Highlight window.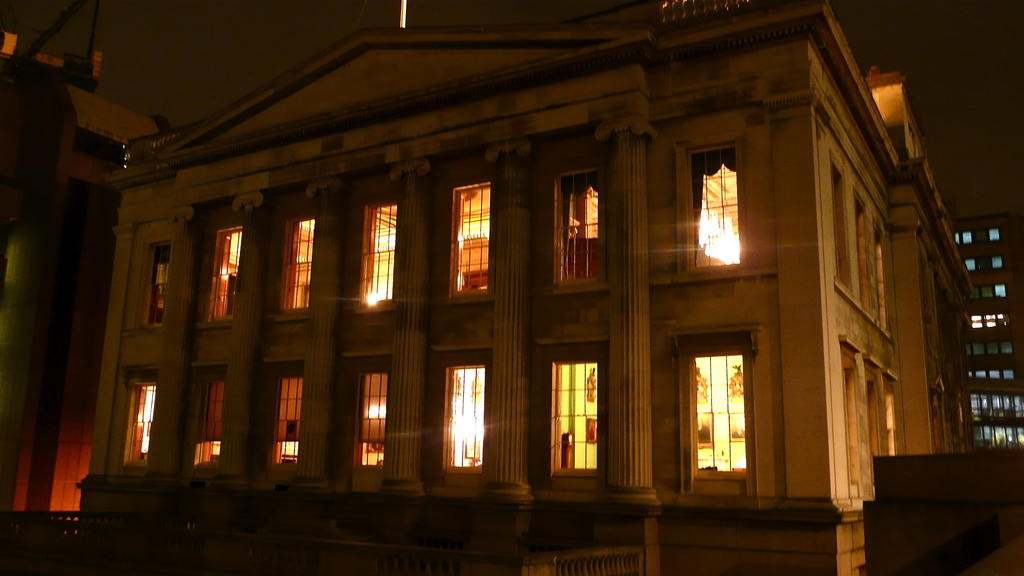
Highlighted region: bbox(687, 143, 746, 269).
